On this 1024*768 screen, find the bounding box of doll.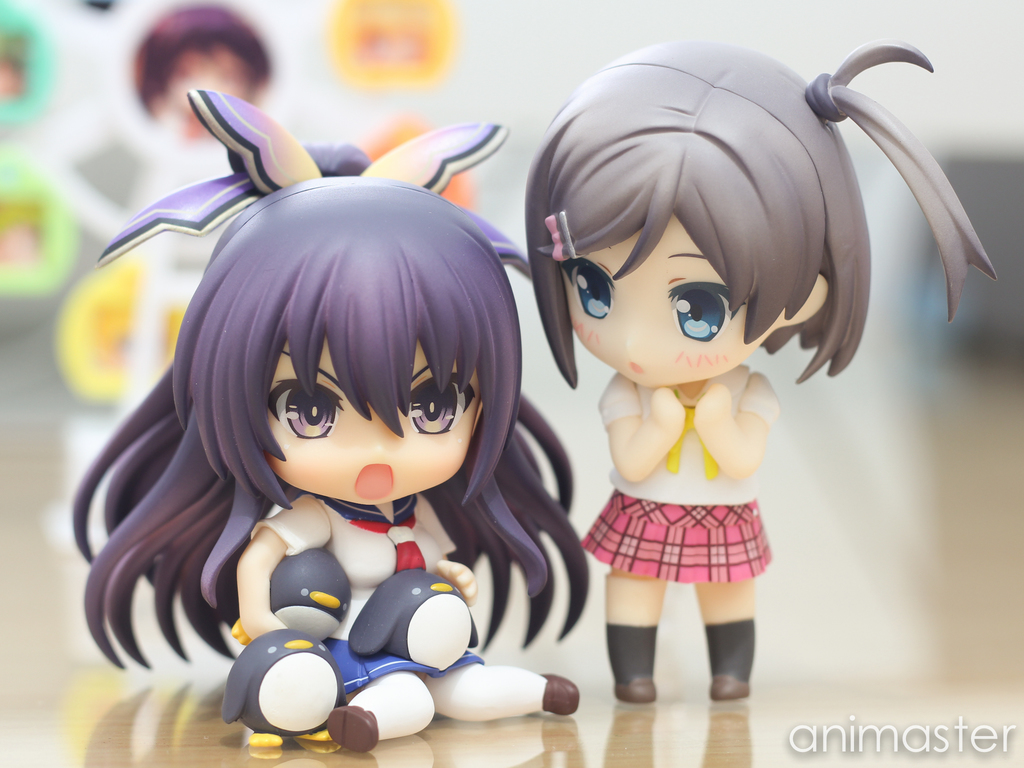
Bounding box: [540,19,1019,712].
